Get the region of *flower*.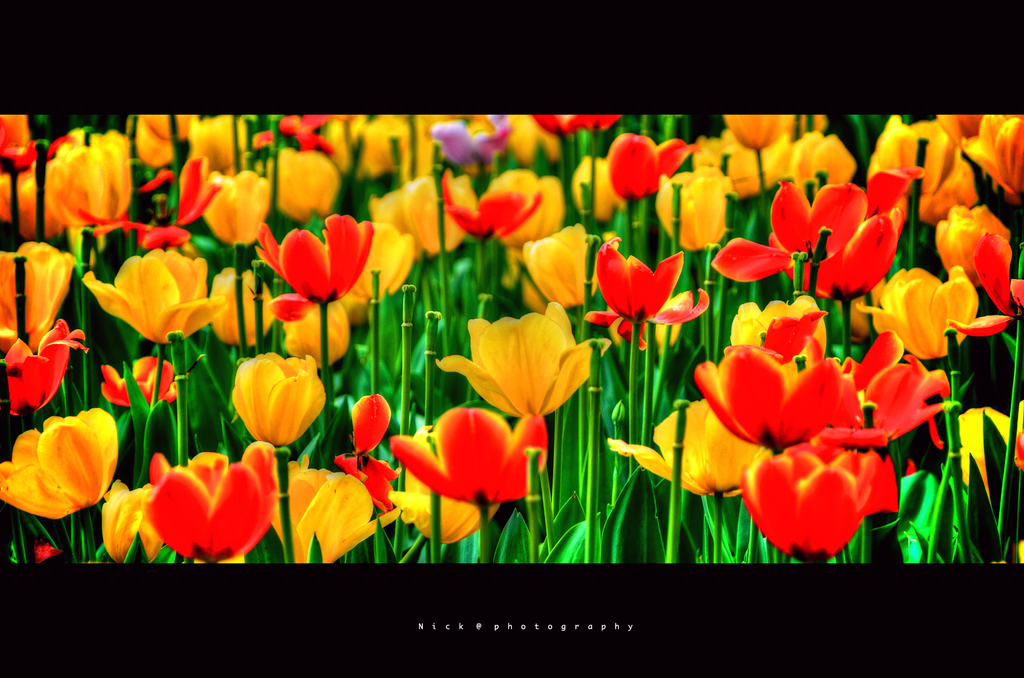
<bbox>282, 302, 346, 366</bbox>.
